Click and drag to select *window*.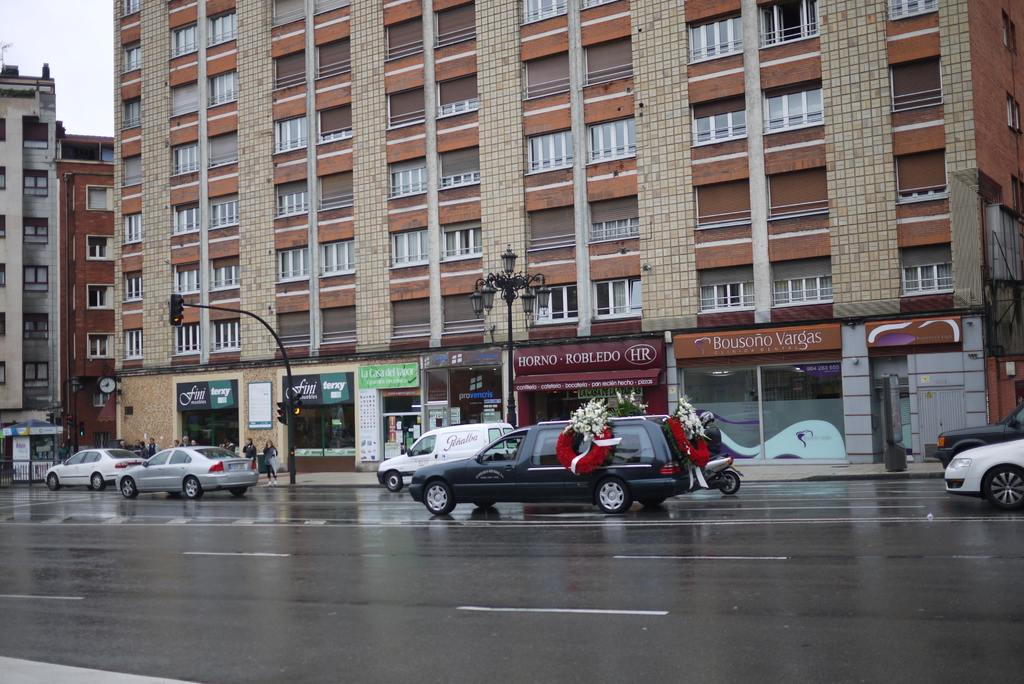
Selection: l=442, t=221, r=483, b=263.
